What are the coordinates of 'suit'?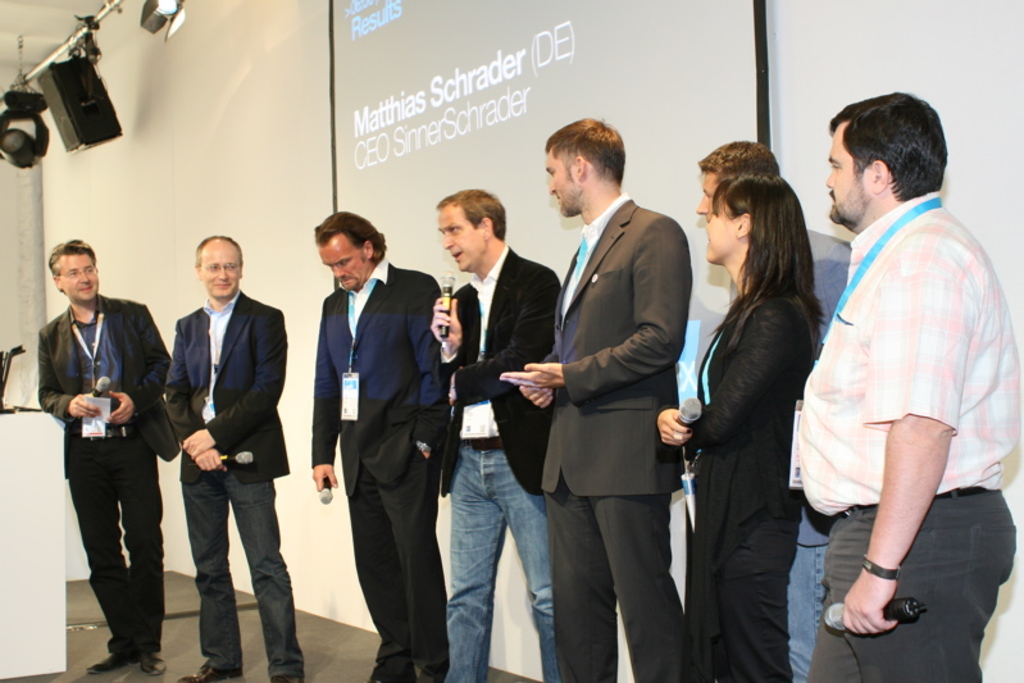
[160,288,299,679].
